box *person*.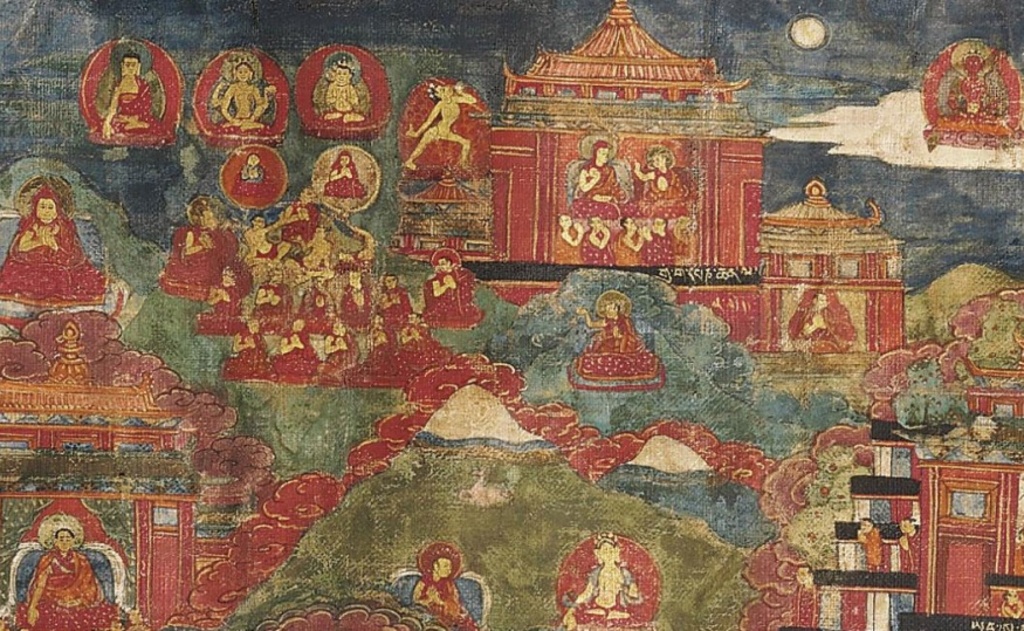
{"left": 279, "top": 320, "right": 321, "bottom": 365}.
